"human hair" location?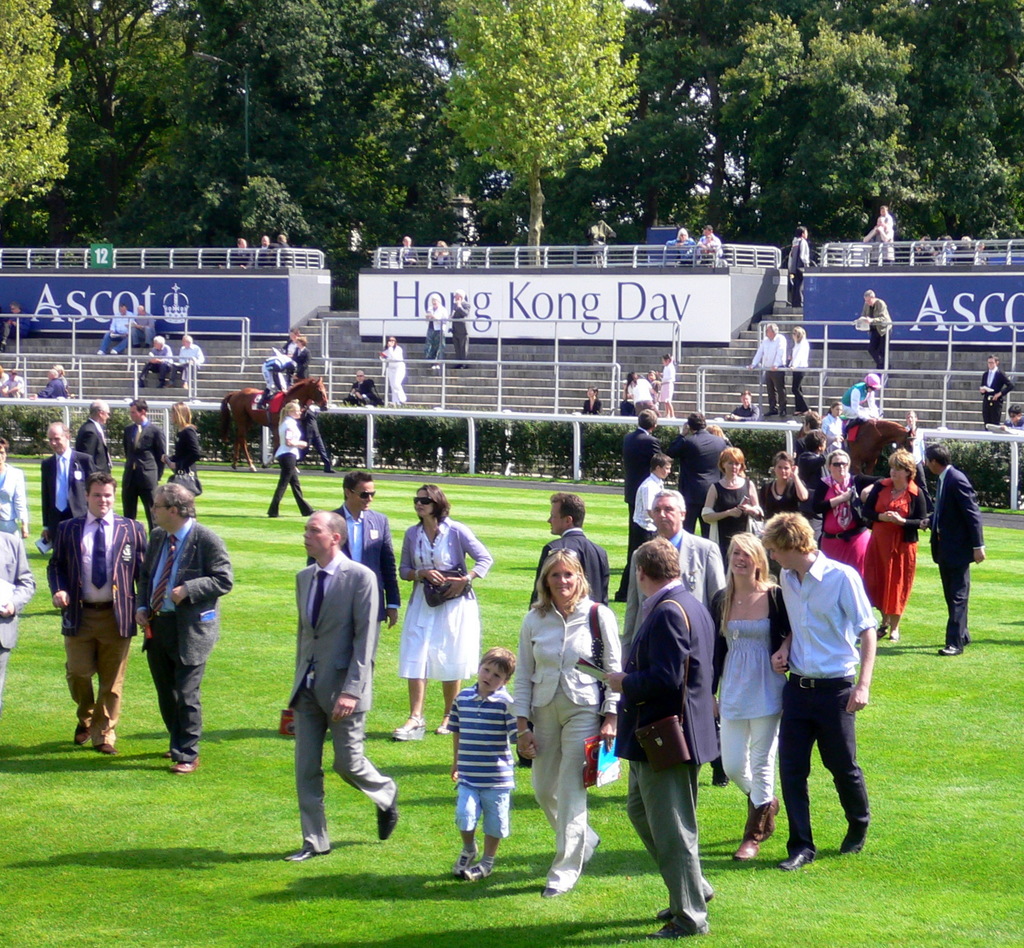
(709, 423, 725, 440)
